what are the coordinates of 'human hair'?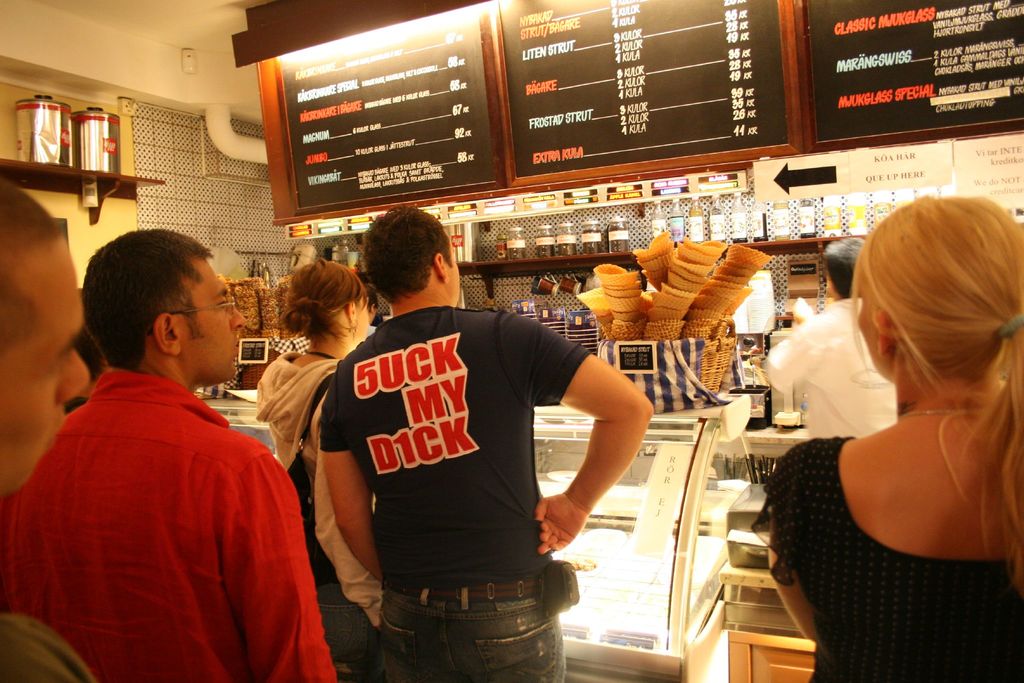
(281,256,368,349).
